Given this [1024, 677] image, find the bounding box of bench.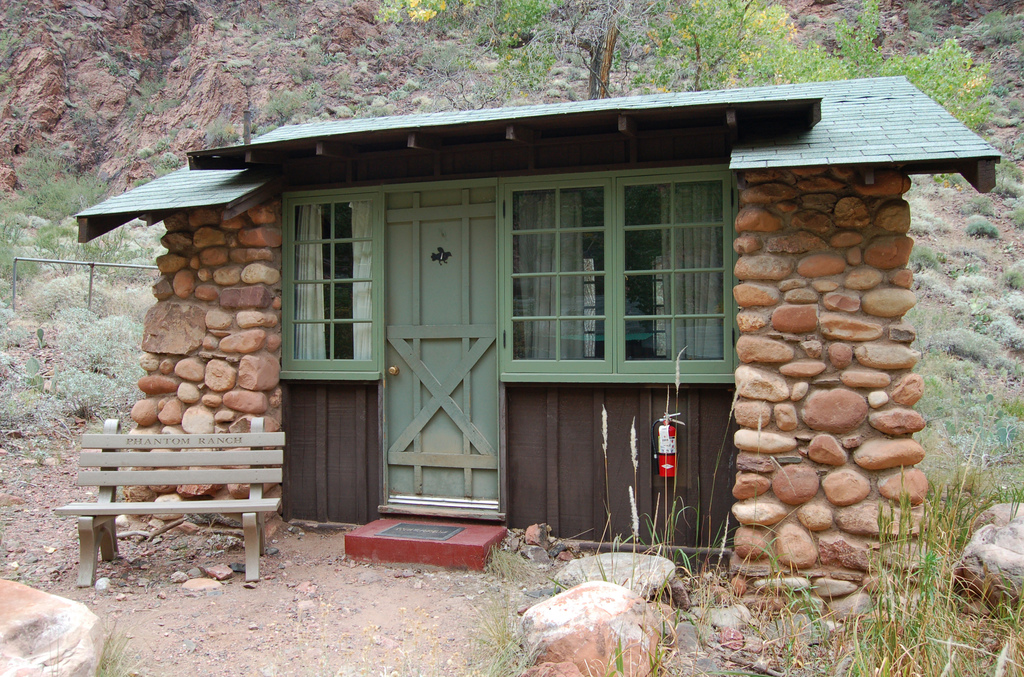
60 409 288 585.
